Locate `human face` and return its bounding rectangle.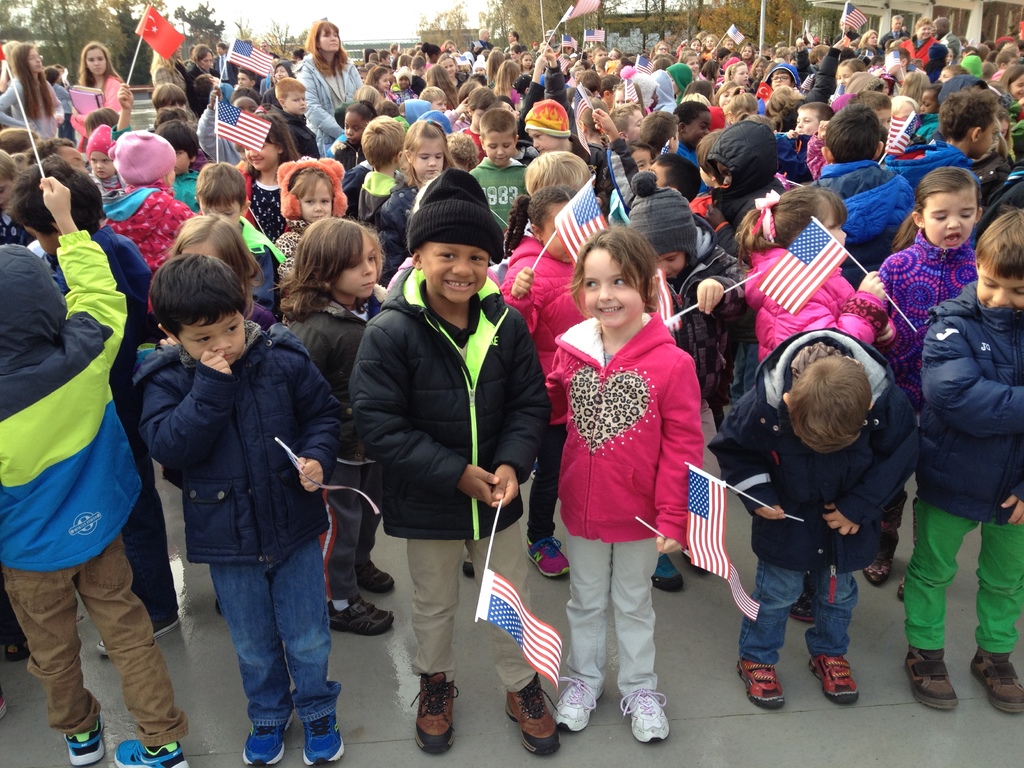
bbox=[379, 74, 391, 93].
